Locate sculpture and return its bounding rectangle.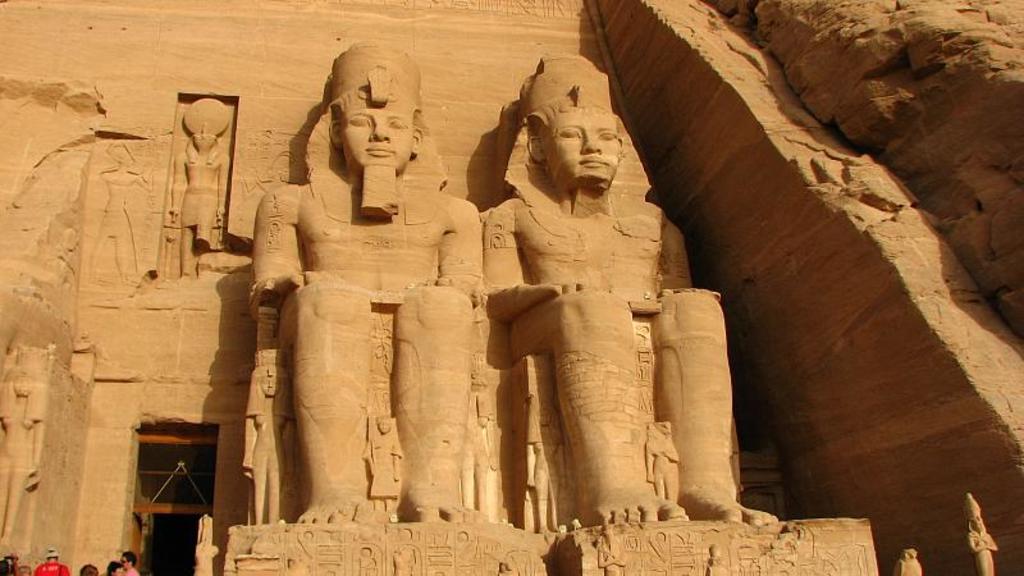
bbox=[173, 96, 225, 283].
